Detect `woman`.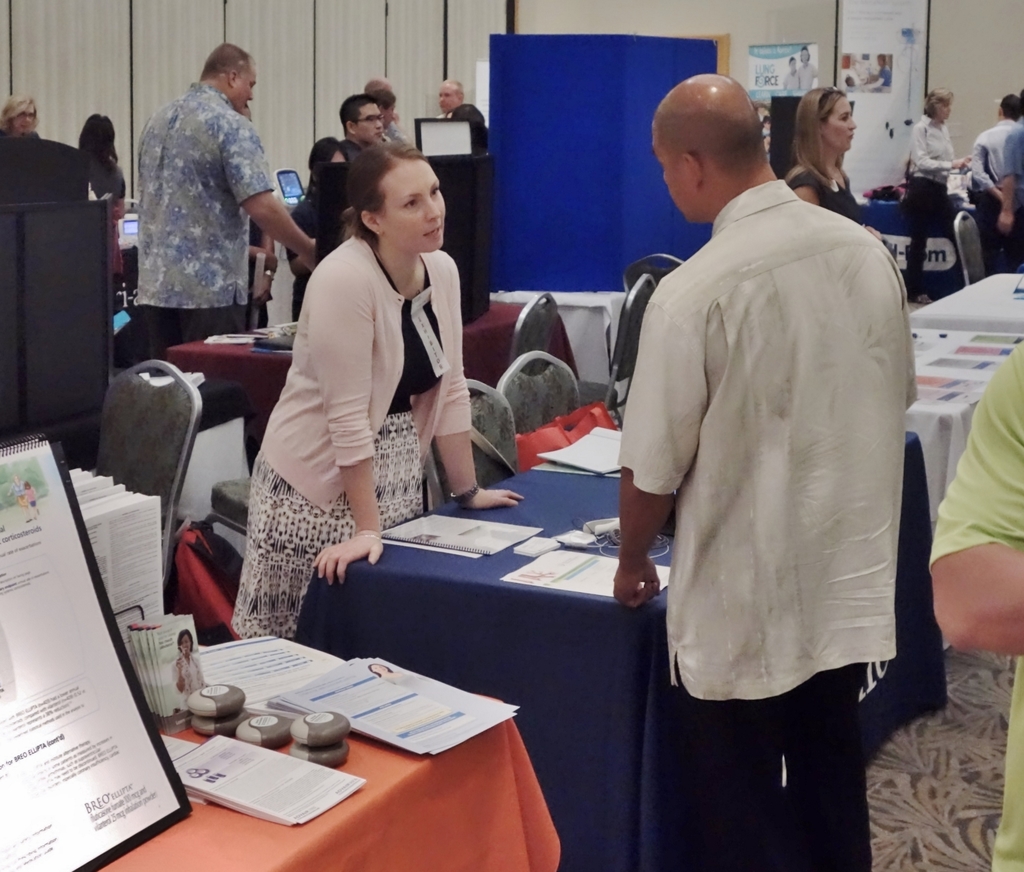
Detected at [x1=243, y1=132, x2=477, y2=655].
